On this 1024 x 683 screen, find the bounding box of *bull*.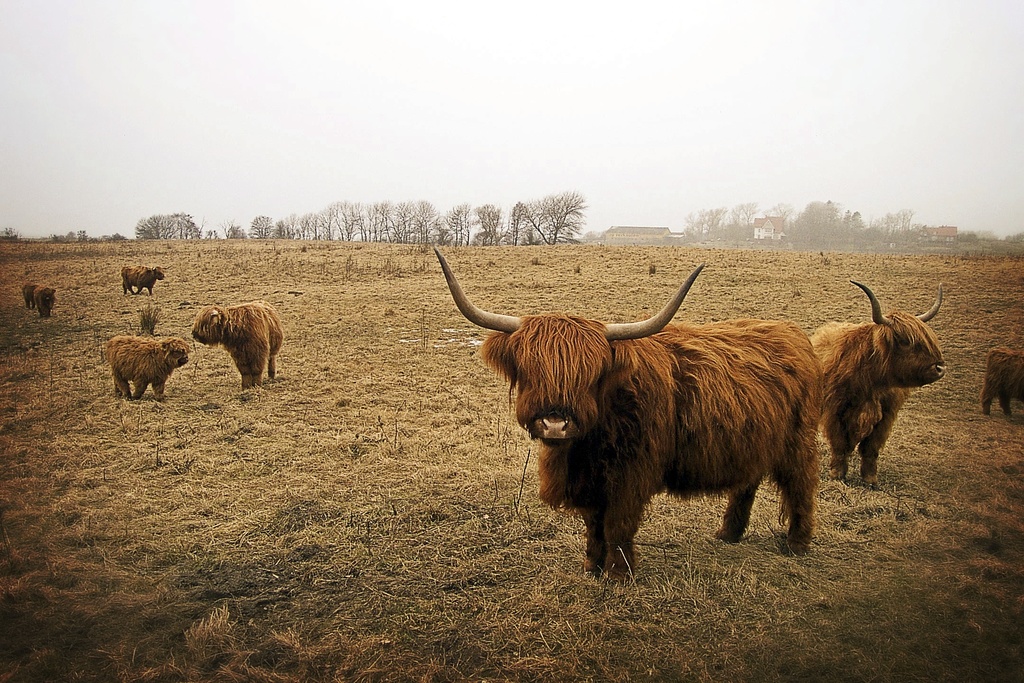
Bounding box: (left=813, top=270, right=947, bottom=491).
